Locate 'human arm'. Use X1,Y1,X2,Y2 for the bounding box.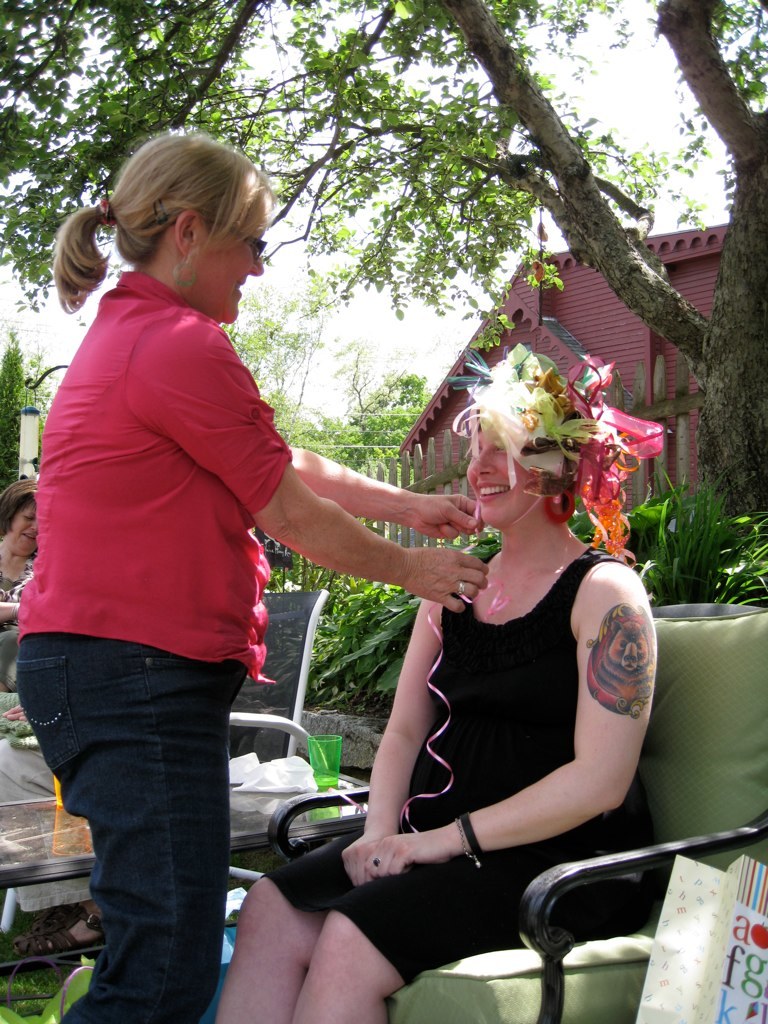
283,444,478,545.
